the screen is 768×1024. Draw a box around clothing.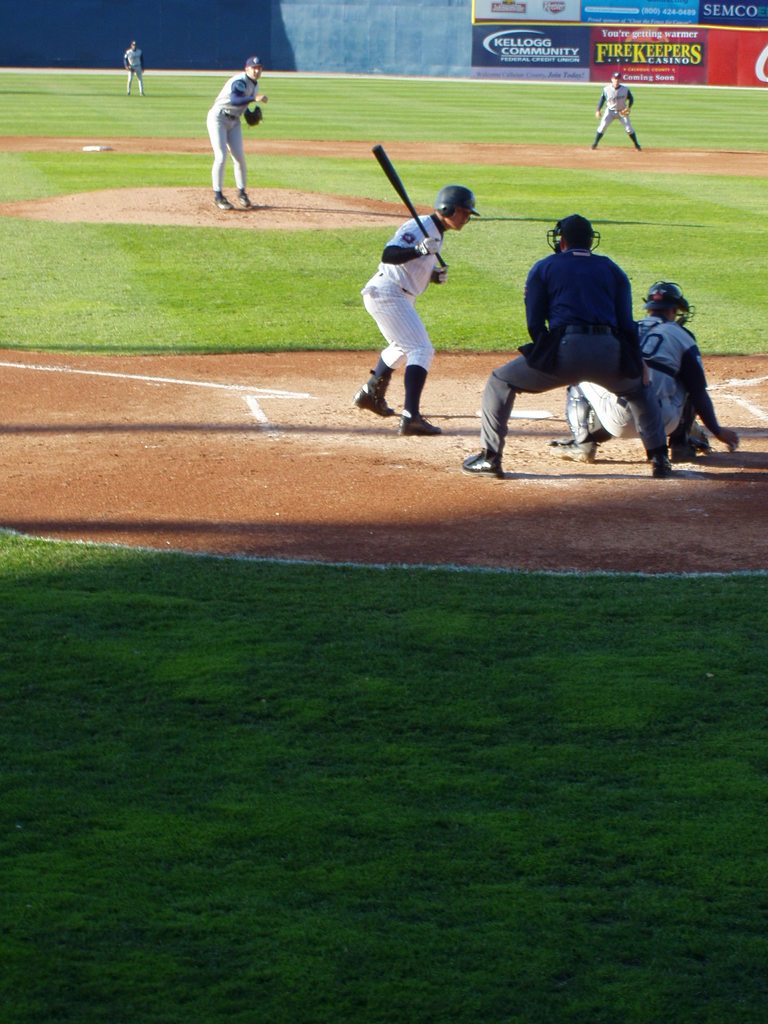
[left=362, top=209, right=448, bottom=373].
